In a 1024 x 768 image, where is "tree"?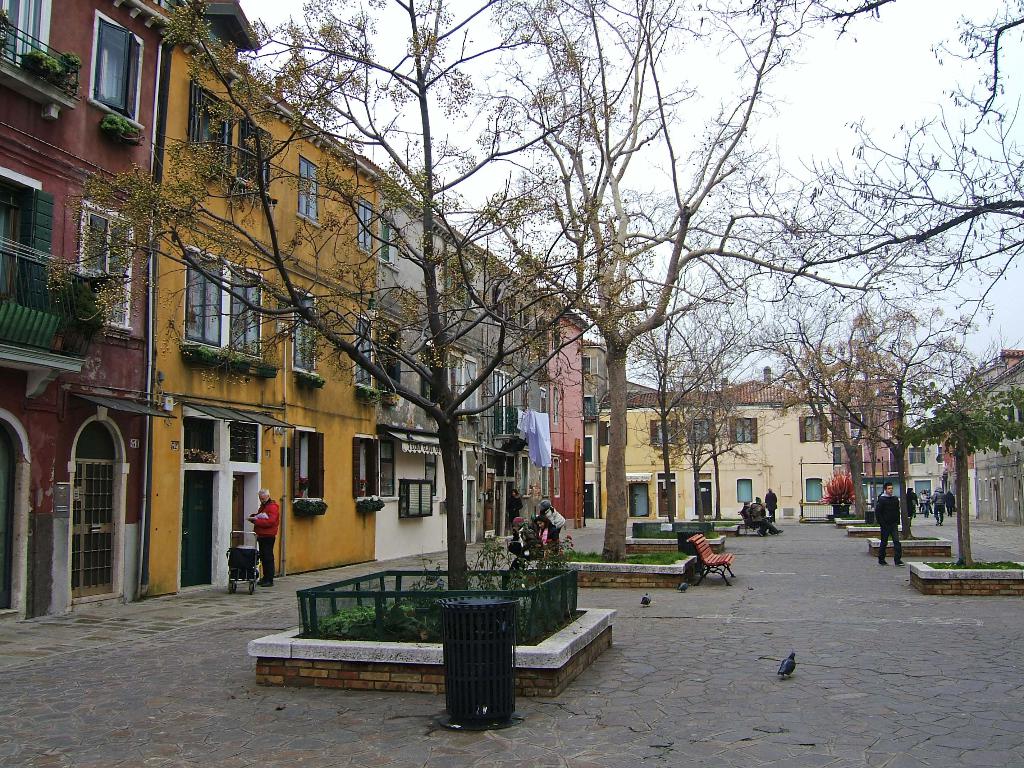
<region>726, 289, 1023, 535</region>.
